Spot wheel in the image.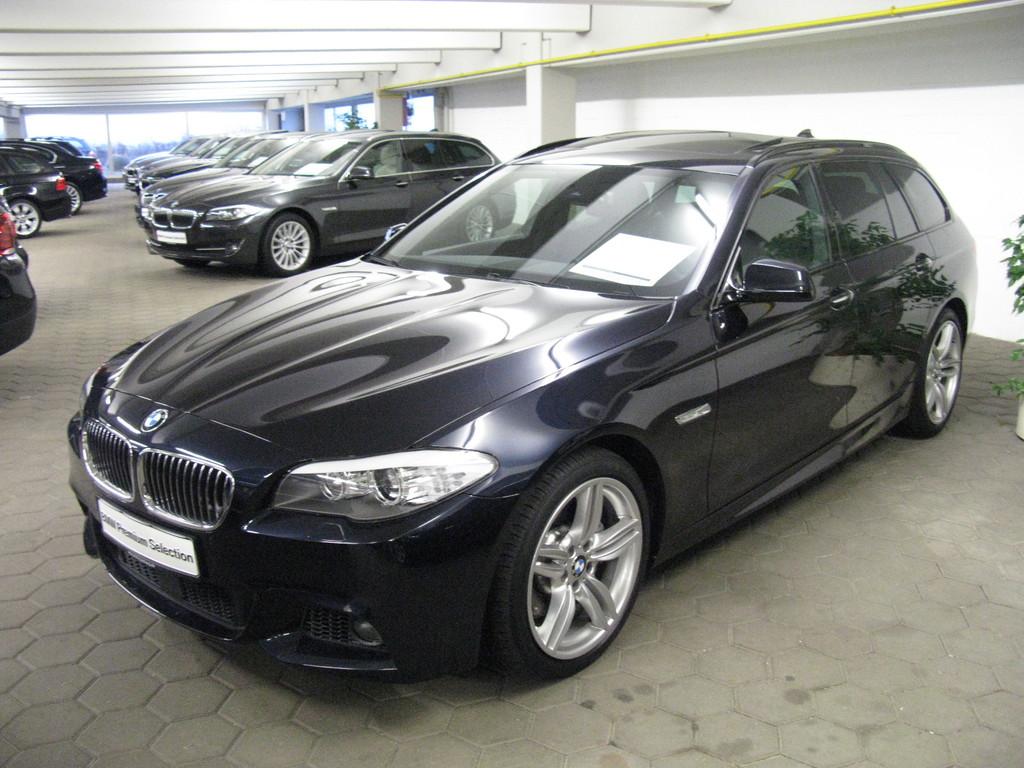
wheel found at x1=490, y1=452, x2=655, y2=675.
